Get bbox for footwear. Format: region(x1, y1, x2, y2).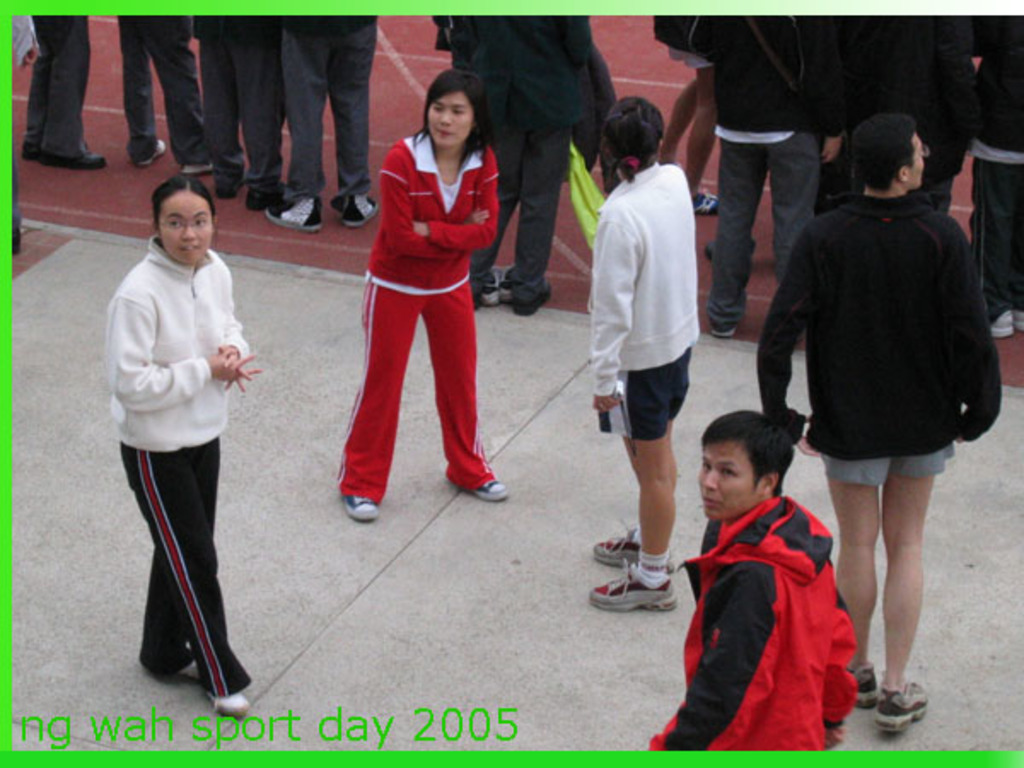
region(39, 150, 108, 169).
